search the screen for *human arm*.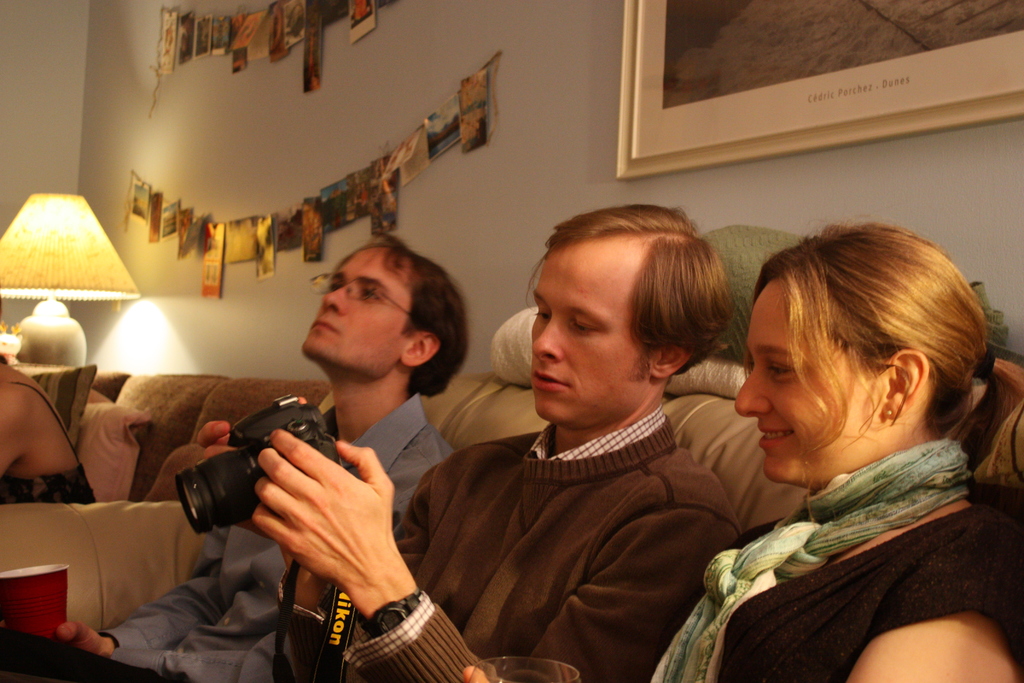
Found at x1=56, y1=520, x2=238, y2=659.
